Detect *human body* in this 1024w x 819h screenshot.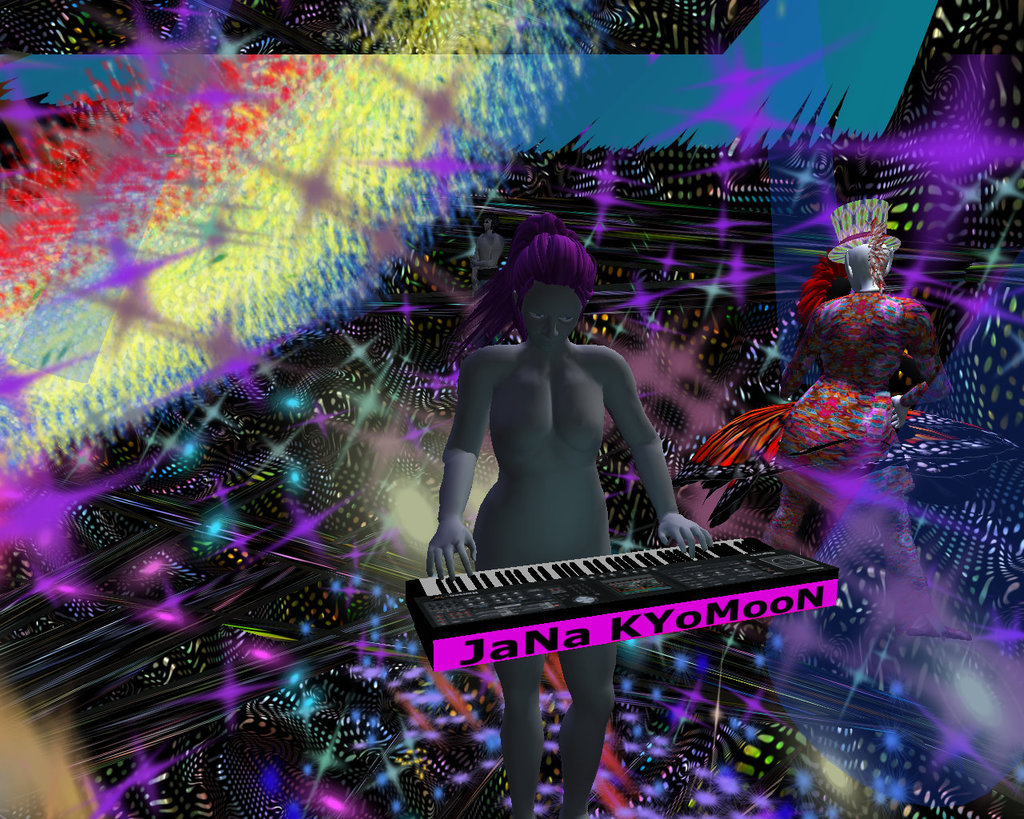
Detection: region(422, 241, 722, 818).
